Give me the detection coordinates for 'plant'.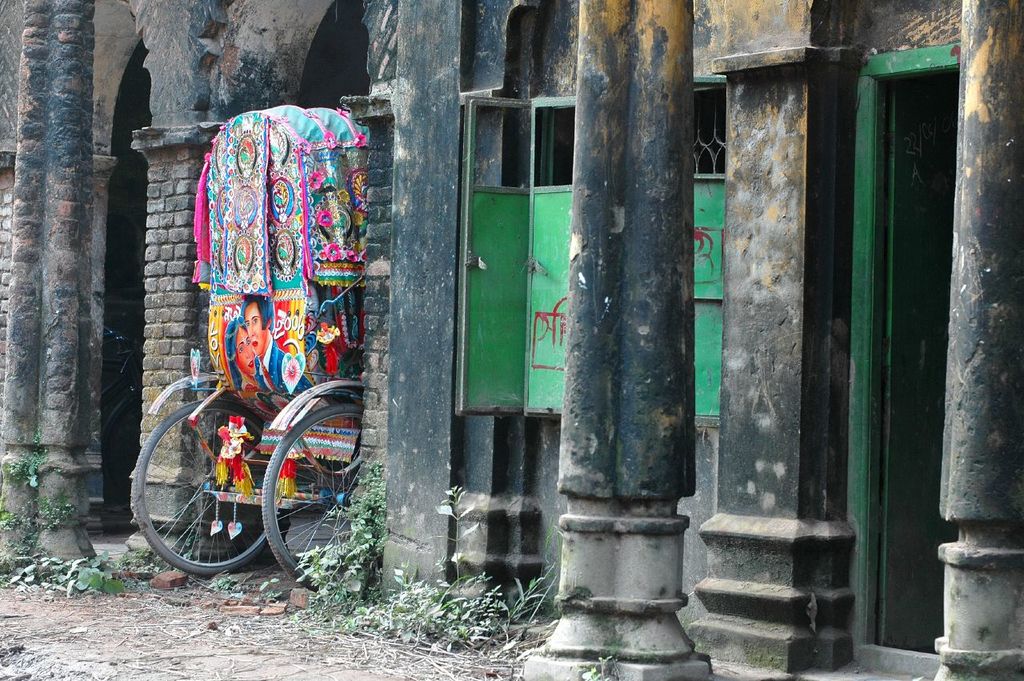
bbox(205, 563, 254, 595).
